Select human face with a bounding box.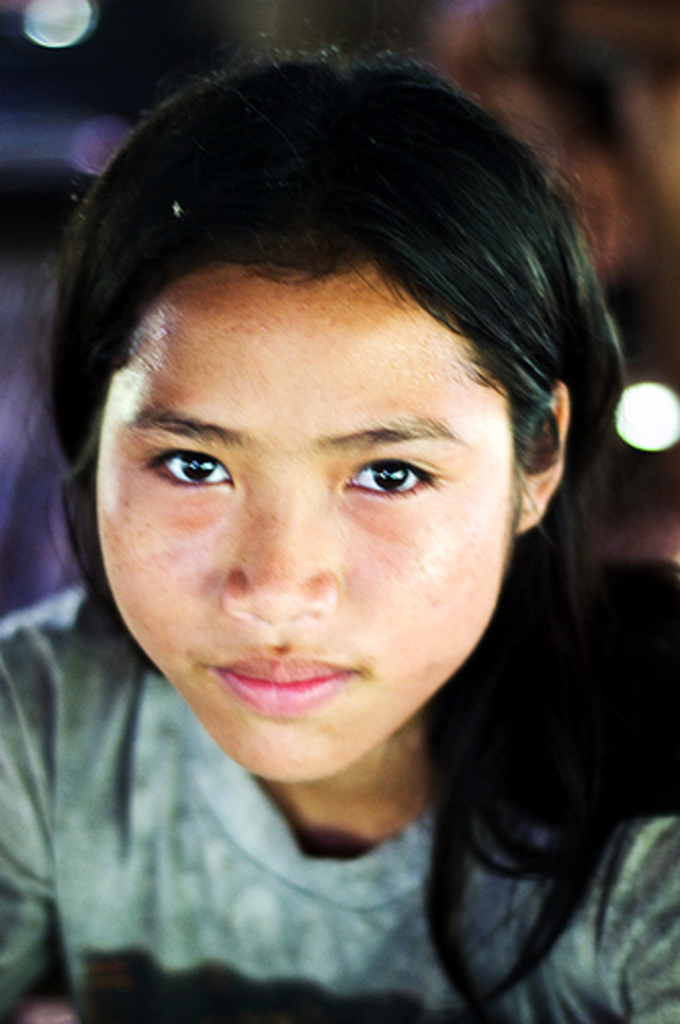
detection(98, 283, 506, 776).
